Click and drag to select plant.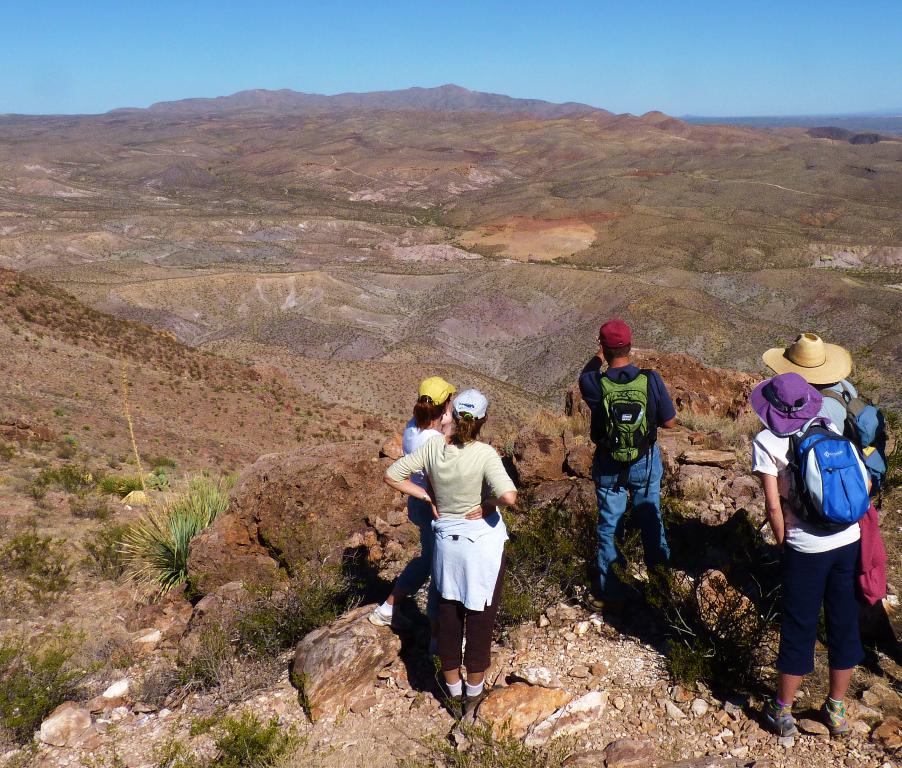
Selection: region(102, 451, 143, 497).
